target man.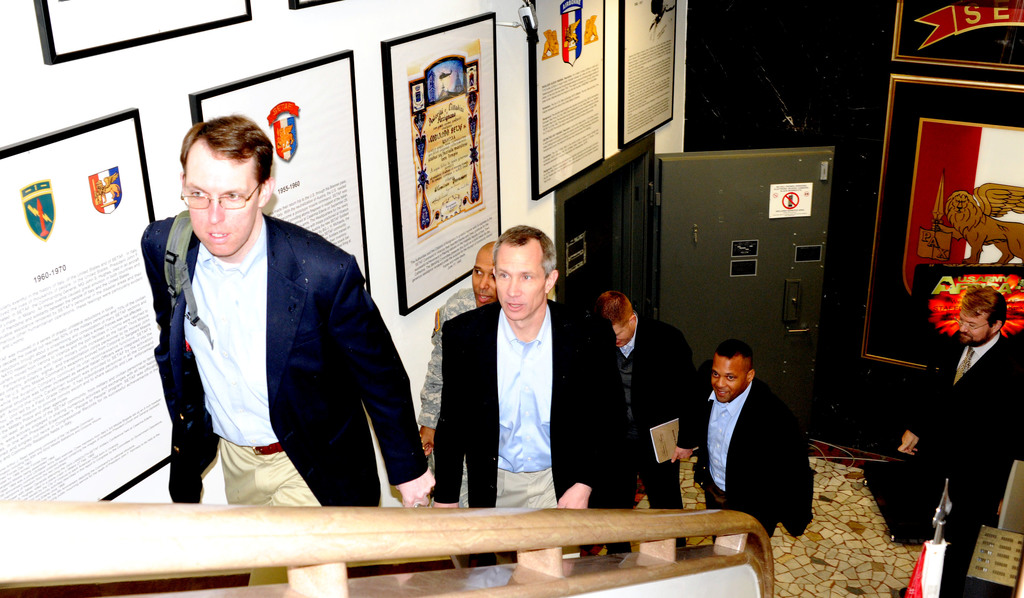
Target region: (left=695, top=339, right=813, bottom=540).
